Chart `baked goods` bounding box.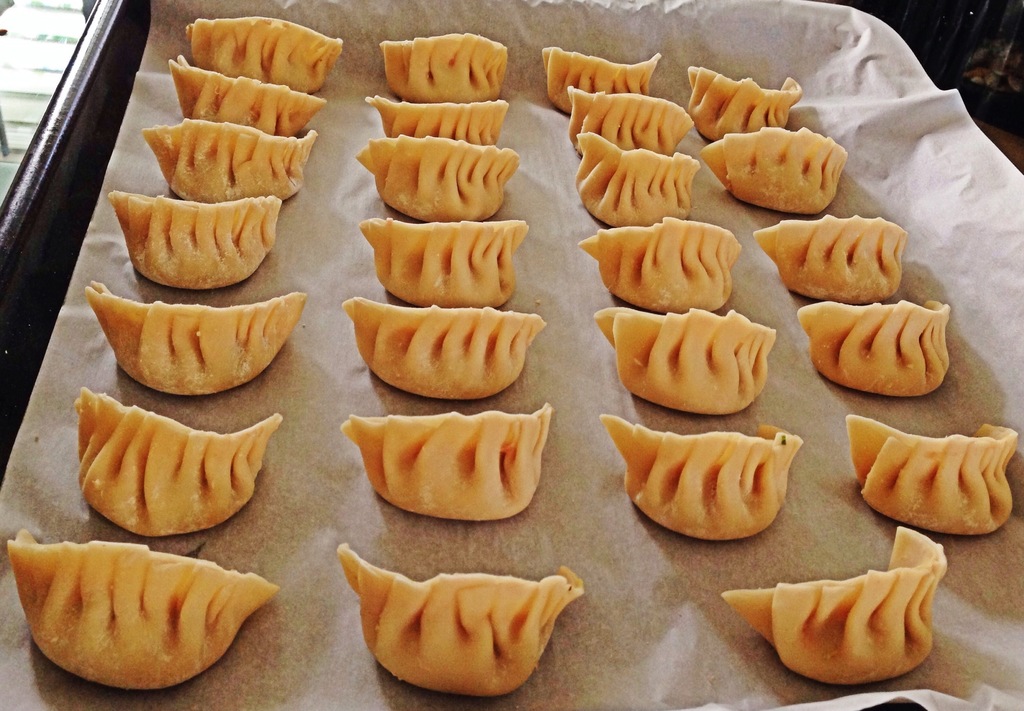
Charted: detection(751, 213, 909, 307).
